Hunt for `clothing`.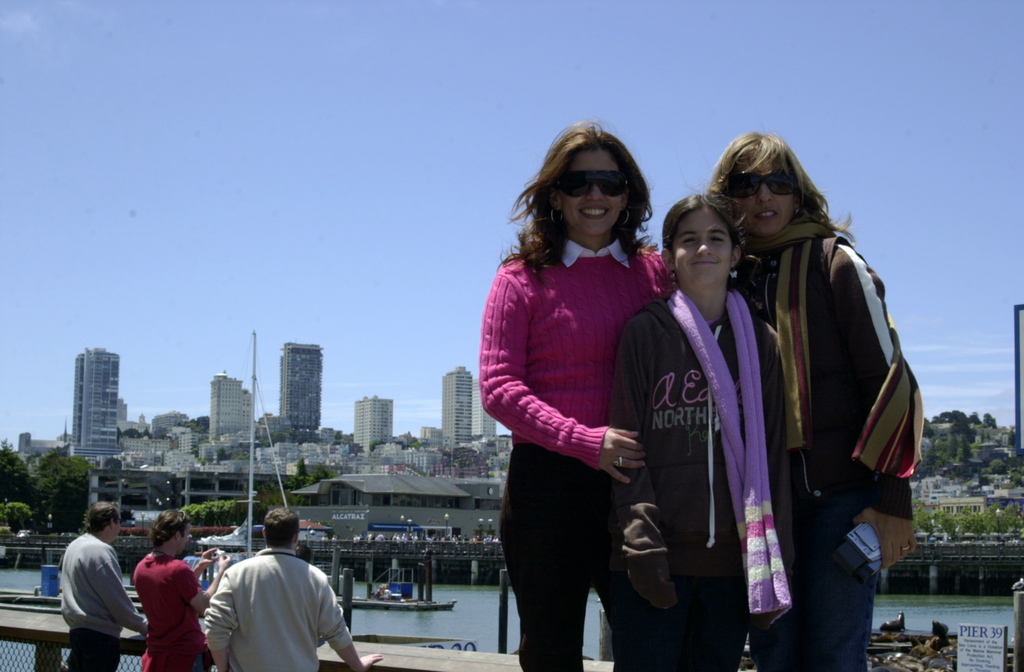
Hunted down at 607,283,813,671.
